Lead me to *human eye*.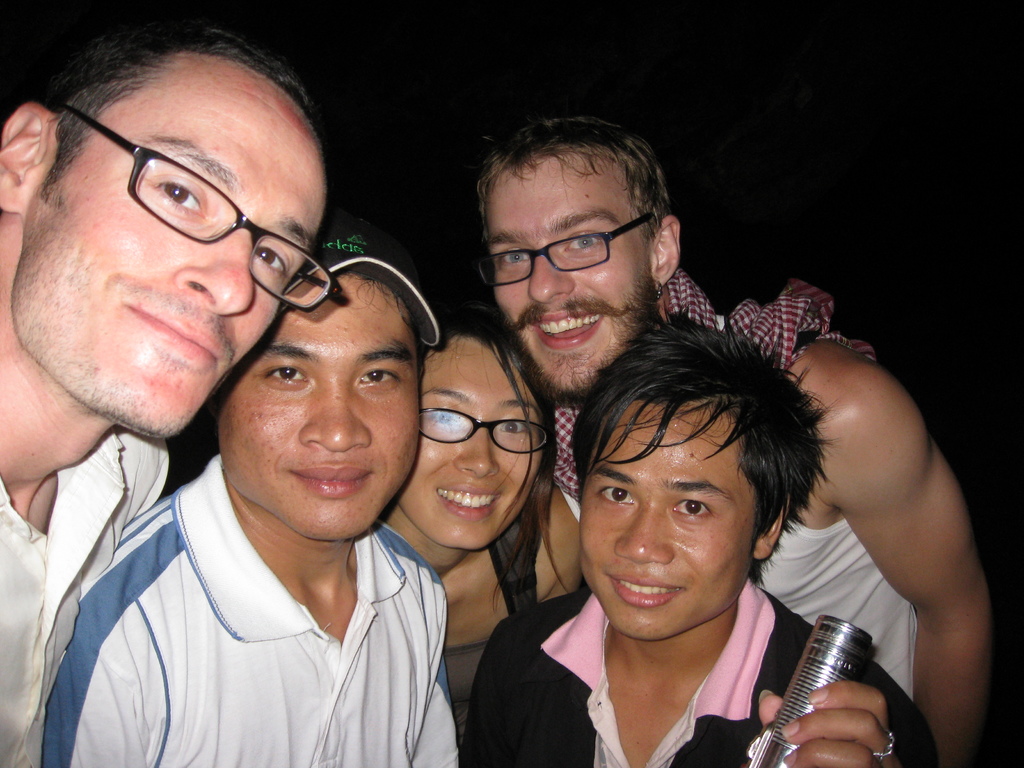
Lead to 351,366,403,391.
